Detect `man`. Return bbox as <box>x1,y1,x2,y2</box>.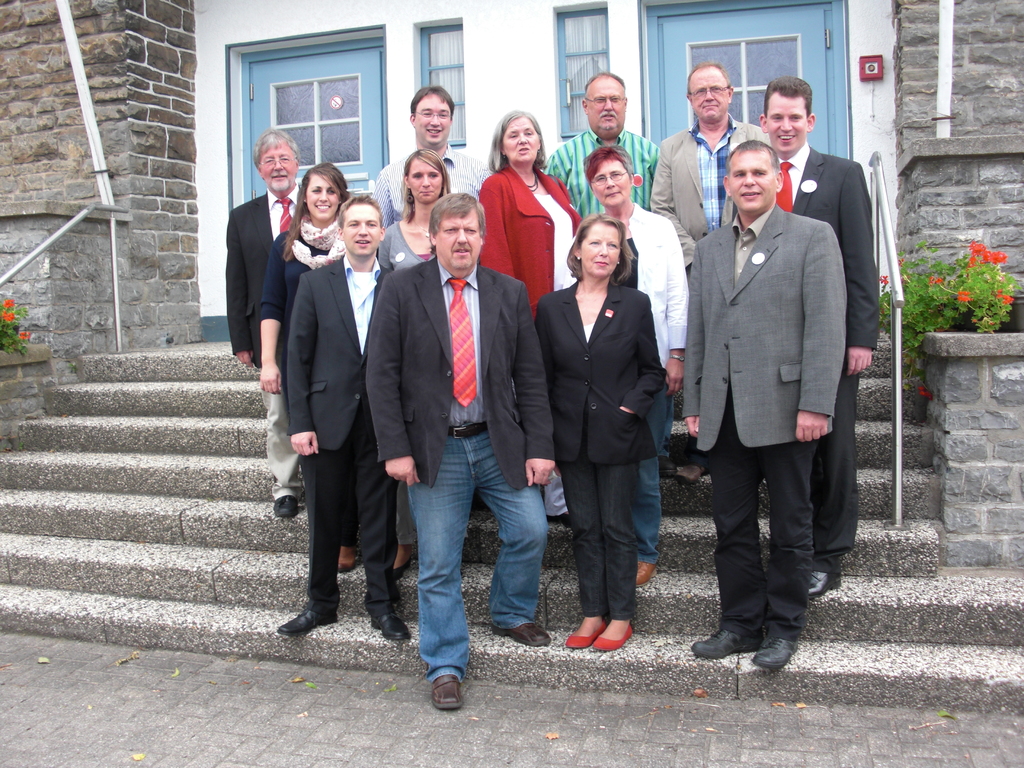
<box>364,191,556,709</box>.
